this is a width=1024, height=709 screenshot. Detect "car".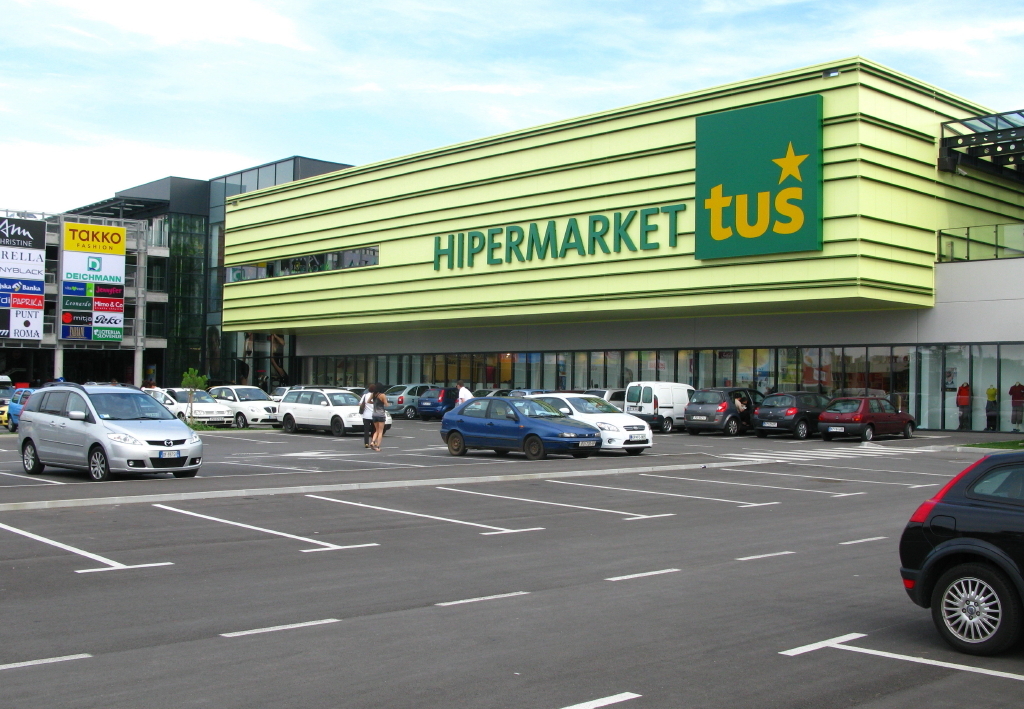
{"left": 13, "top": 386, "right": 35, "bottom": 427}.
